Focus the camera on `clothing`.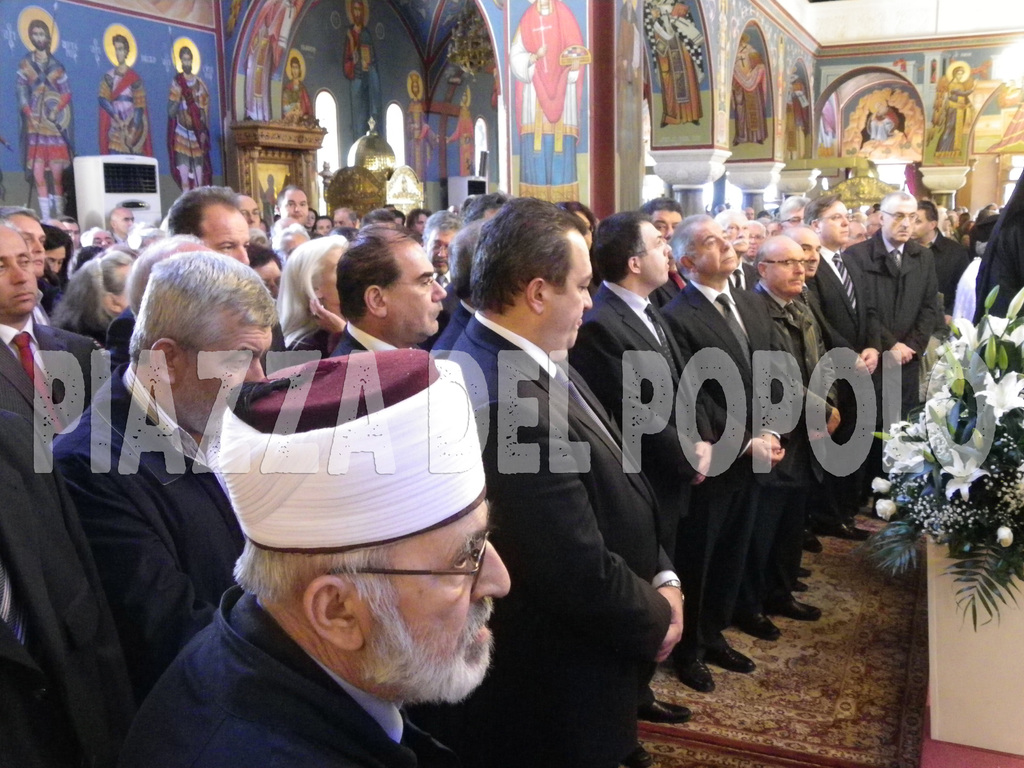
Focus region: (left=108, top=302, right=136, bottom=371).
